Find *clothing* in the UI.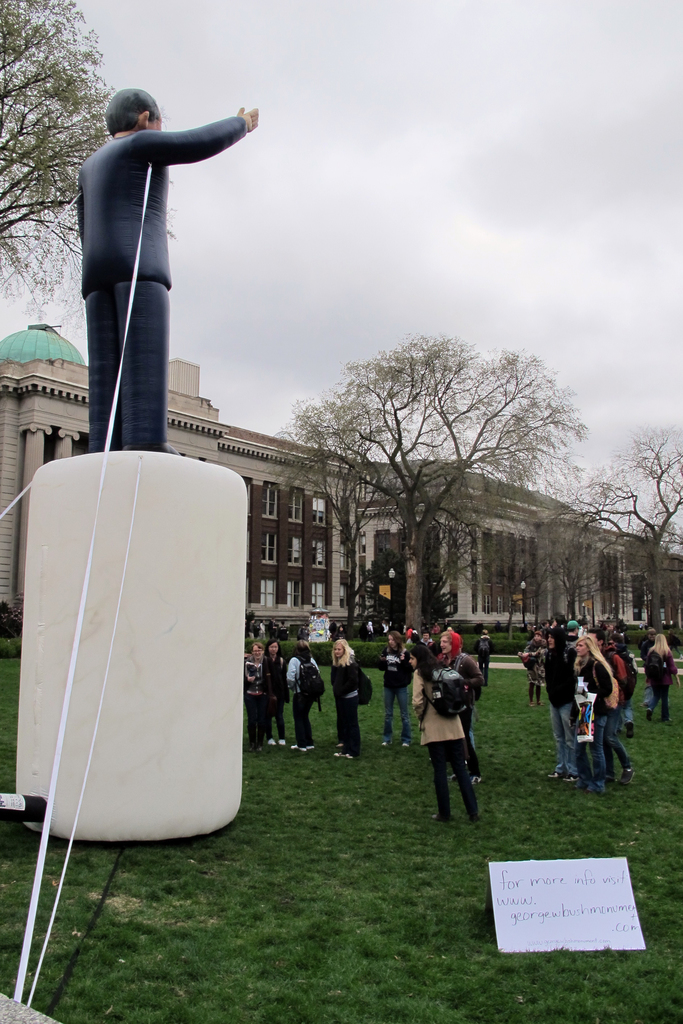
UI element at box(74, 120, 244, 452).
